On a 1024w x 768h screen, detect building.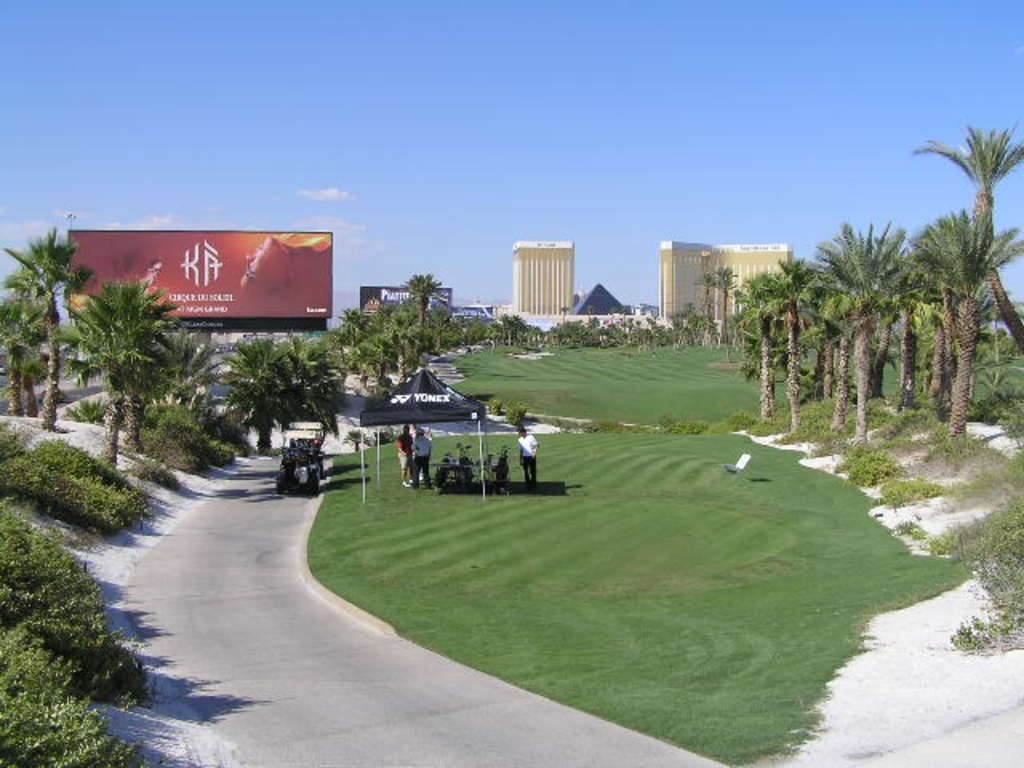
locate(514, 243, 576, 315).
